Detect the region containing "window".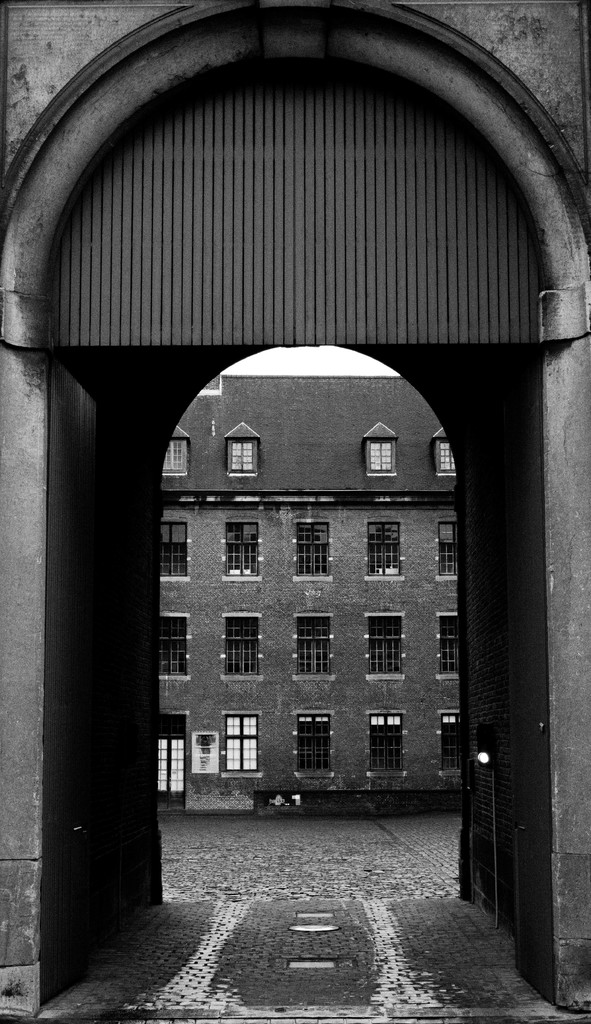
locate(292, 712, 330, 776).
